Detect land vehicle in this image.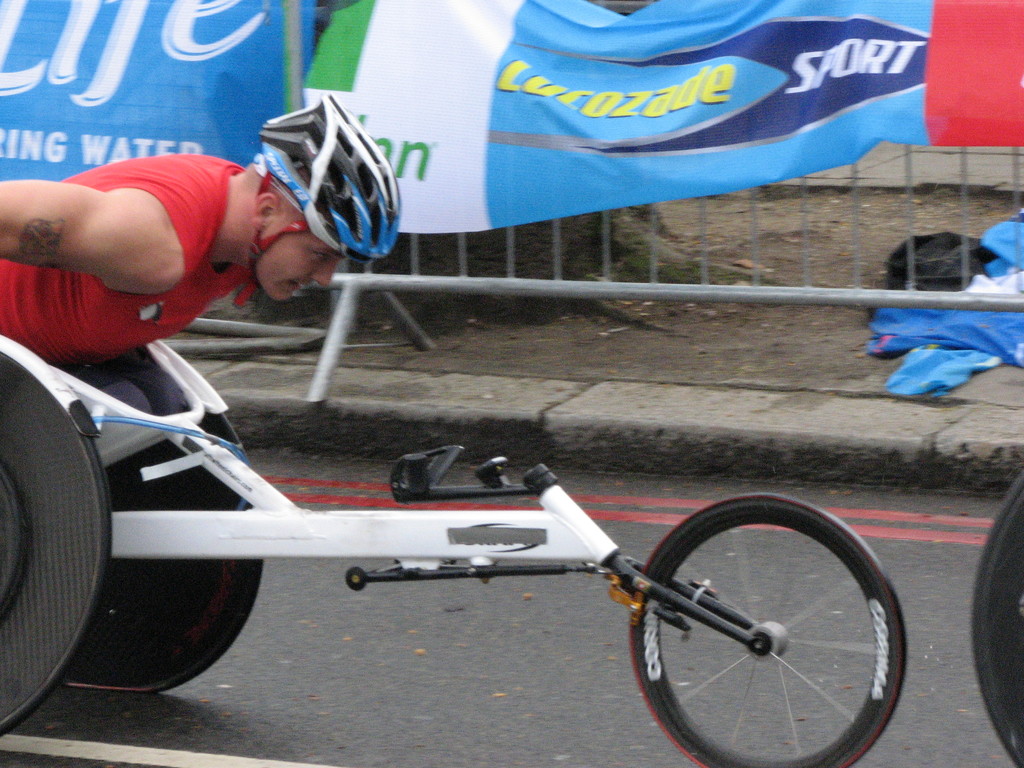
Detection: {"left": 0, "top": 334, "right": 907, "bottom": 767}.
